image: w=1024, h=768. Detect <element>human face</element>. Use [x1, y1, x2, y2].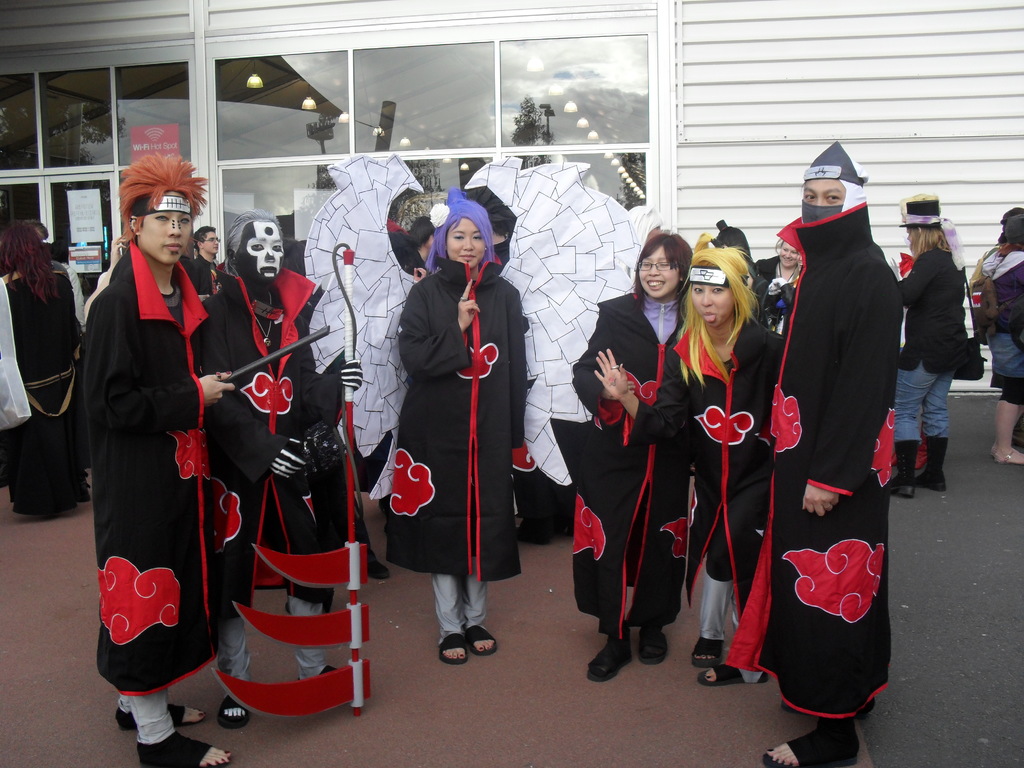
[449, 221, 485, 271].
